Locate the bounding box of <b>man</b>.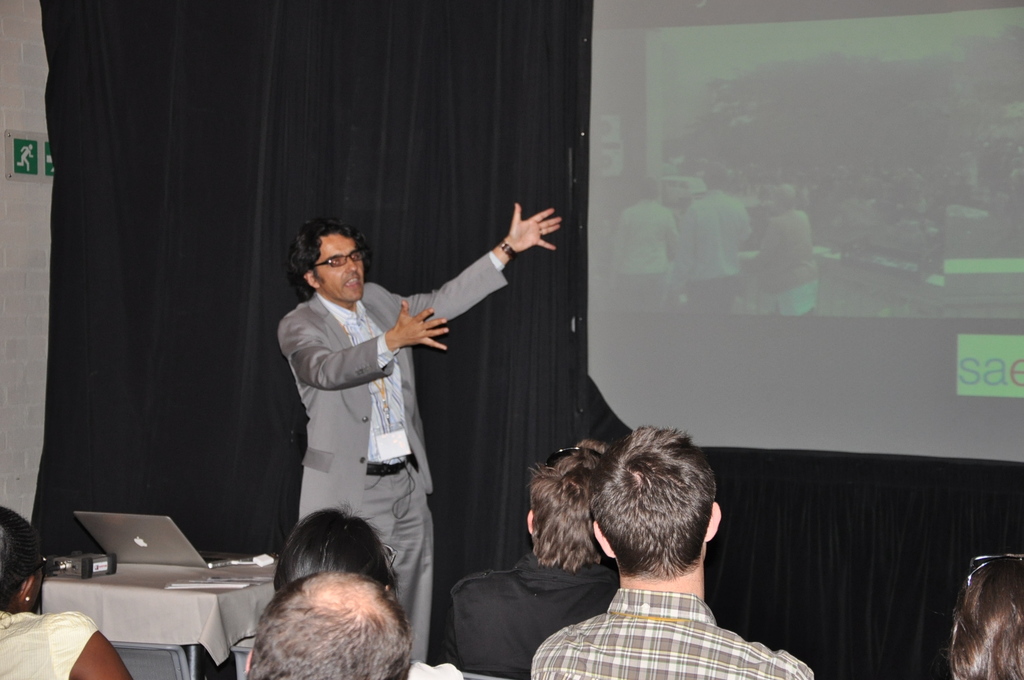
Bounding box: [x1=268, y1=204, x2=566, y2=666].
